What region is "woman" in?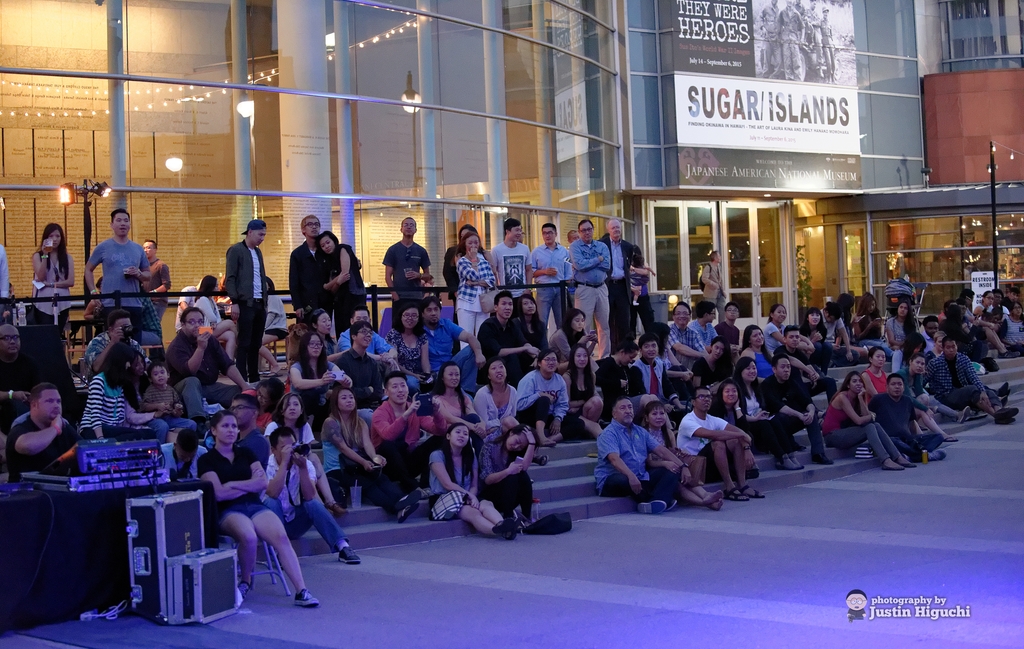
l=31, t=222, r=76, b=343.
